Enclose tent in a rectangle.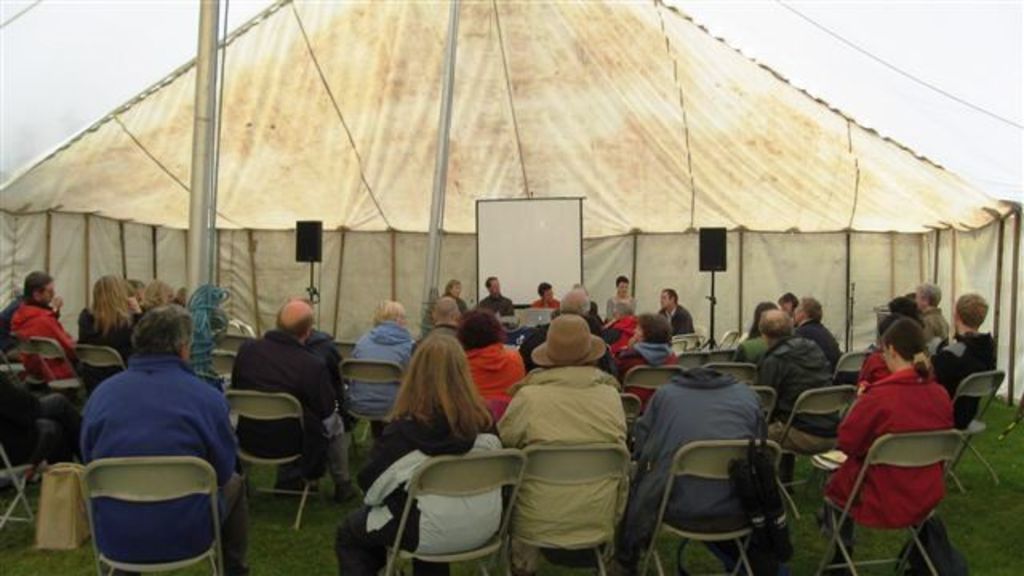
0 0 1022 410.
